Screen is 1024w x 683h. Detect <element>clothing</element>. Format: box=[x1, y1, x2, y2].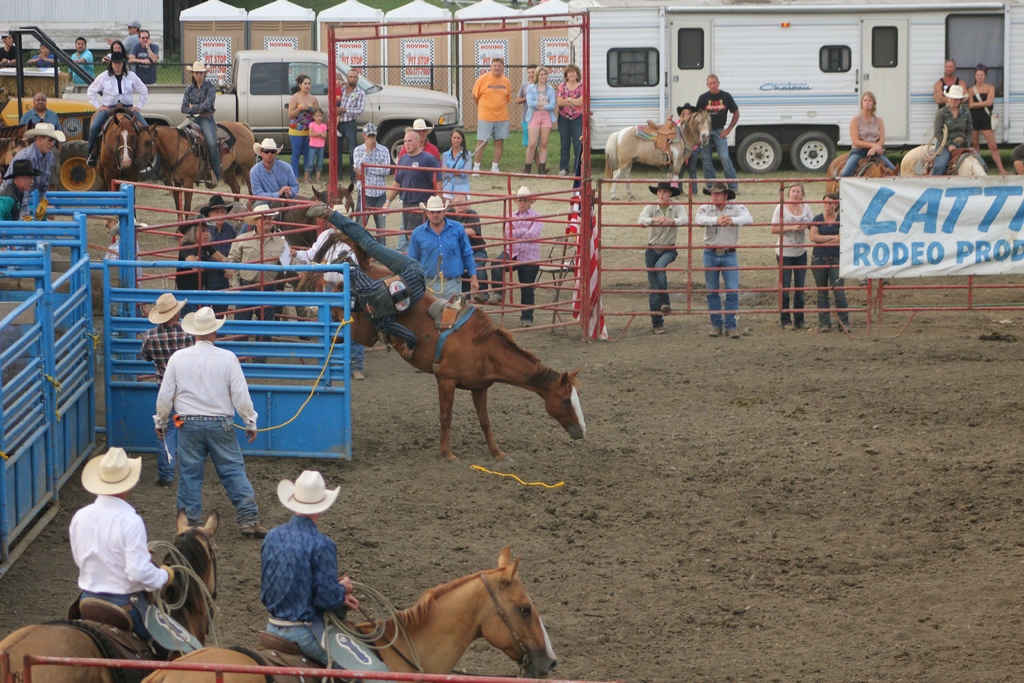
box=[634, 199, 681, 322].
